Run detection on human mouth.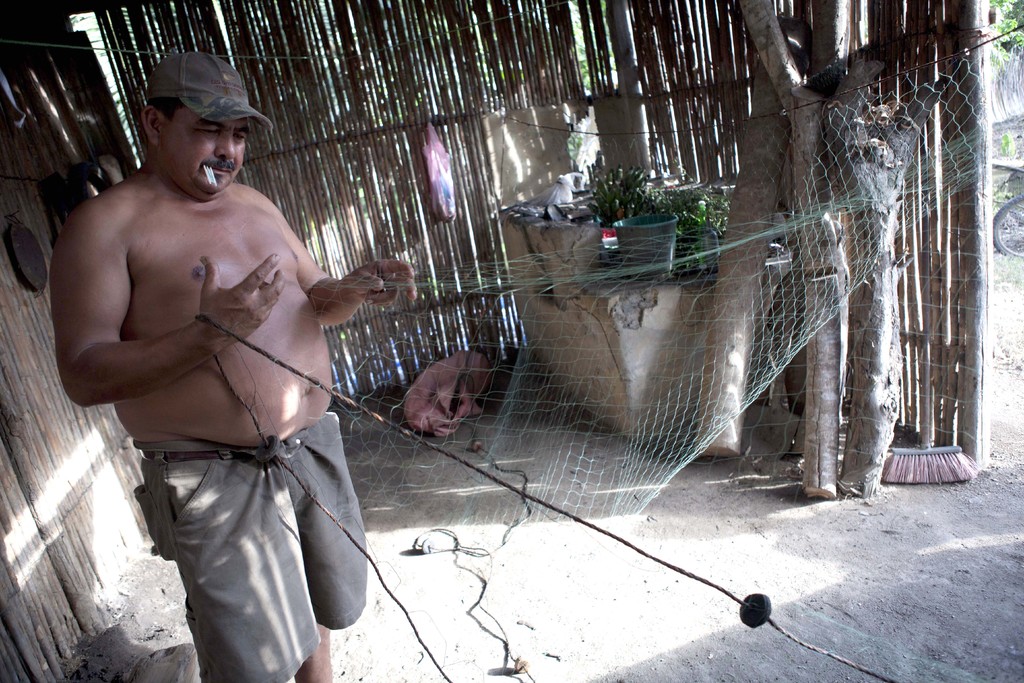
Result: x1=202 y1=167 x2=237 y2=179.
